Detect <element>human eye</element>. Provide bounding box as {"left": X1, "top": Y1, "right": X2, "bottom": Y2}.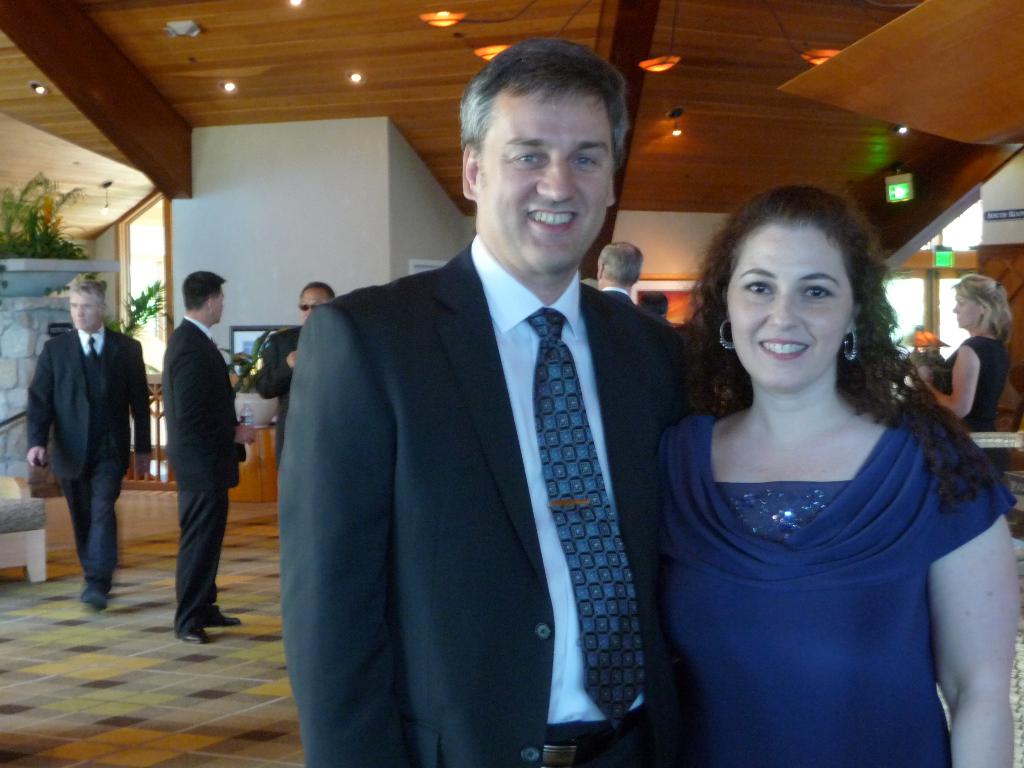
{"left": 510, "top": 149, "right": 543, "bottom": 166}.
